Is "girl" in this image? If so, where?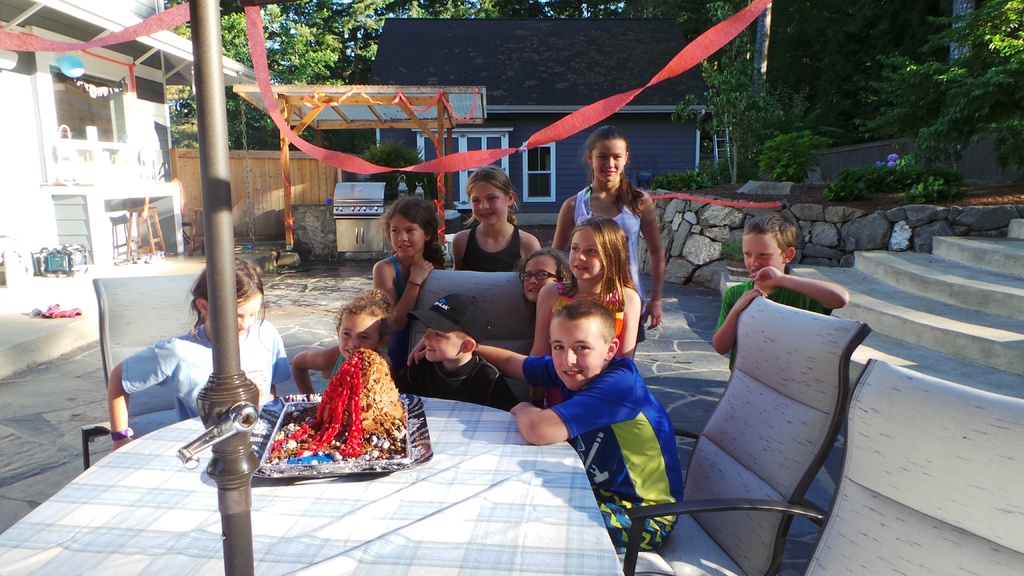
Yes, at 104,266,291,408.
